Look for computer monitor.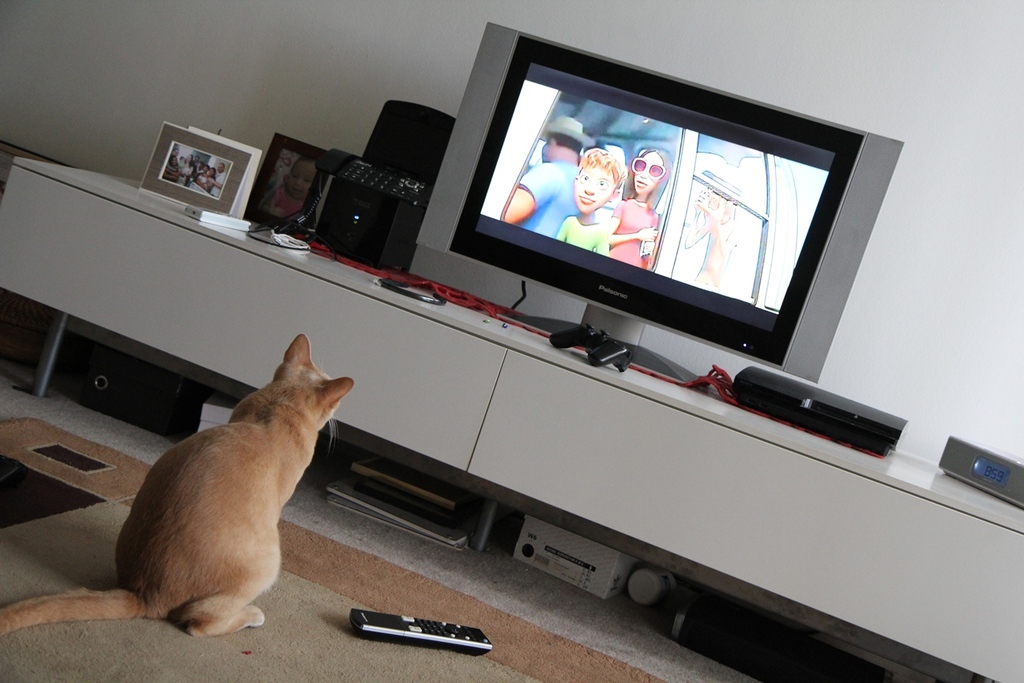
Found: left=348, top=94, right=925, bottom=549.
